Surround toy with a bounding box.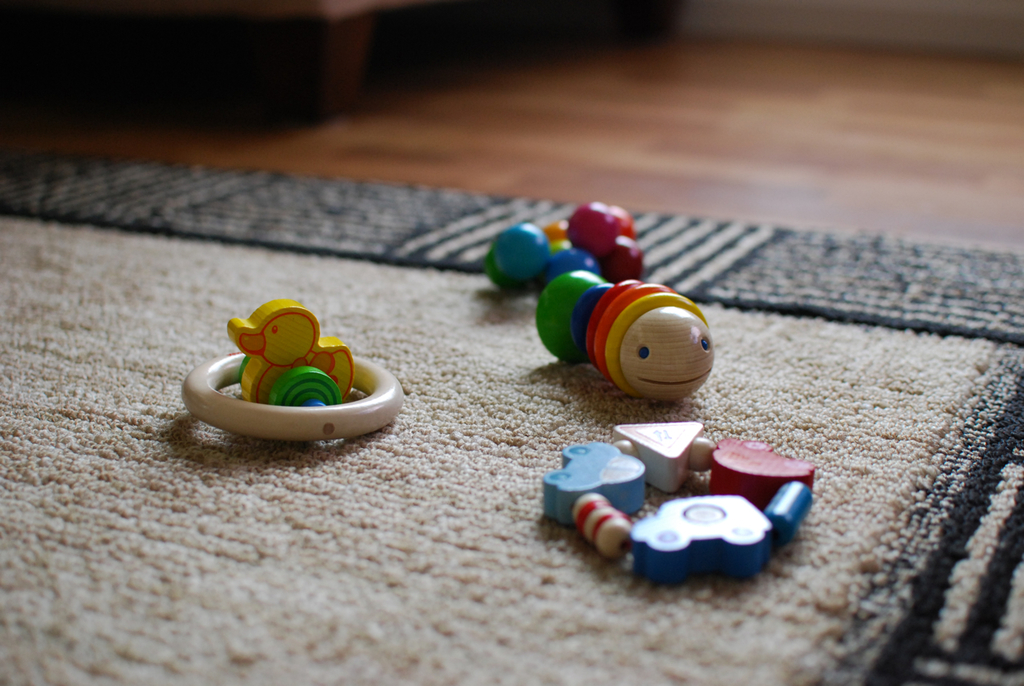
box=[231, 299, 363, 426].
